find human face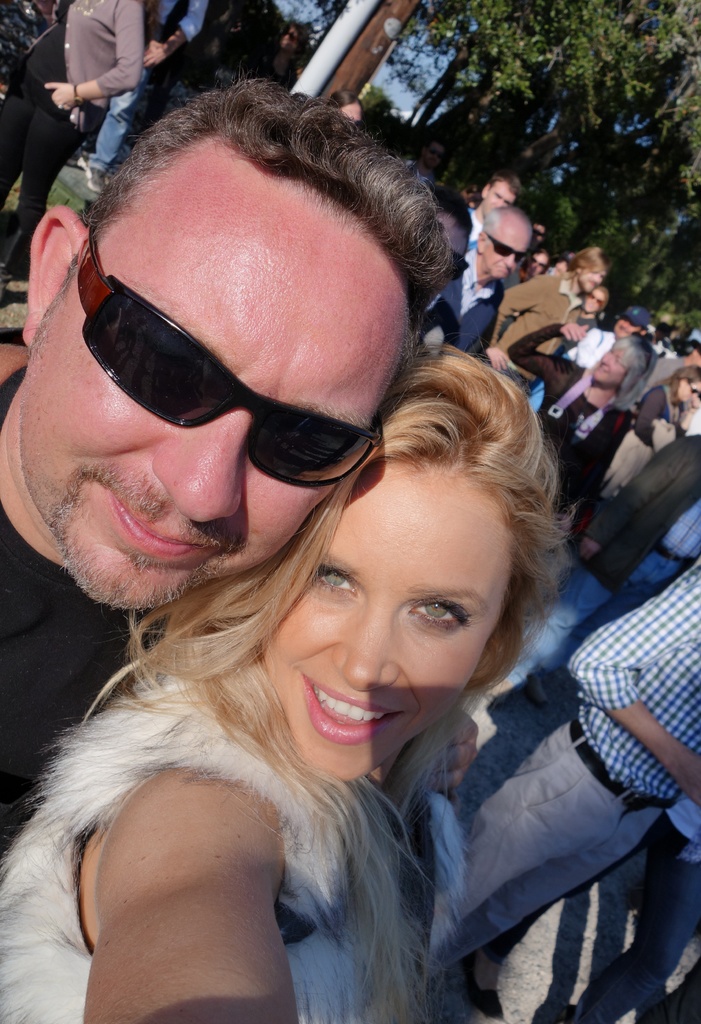
x1=24 y1=153 x2=402 y2=607
